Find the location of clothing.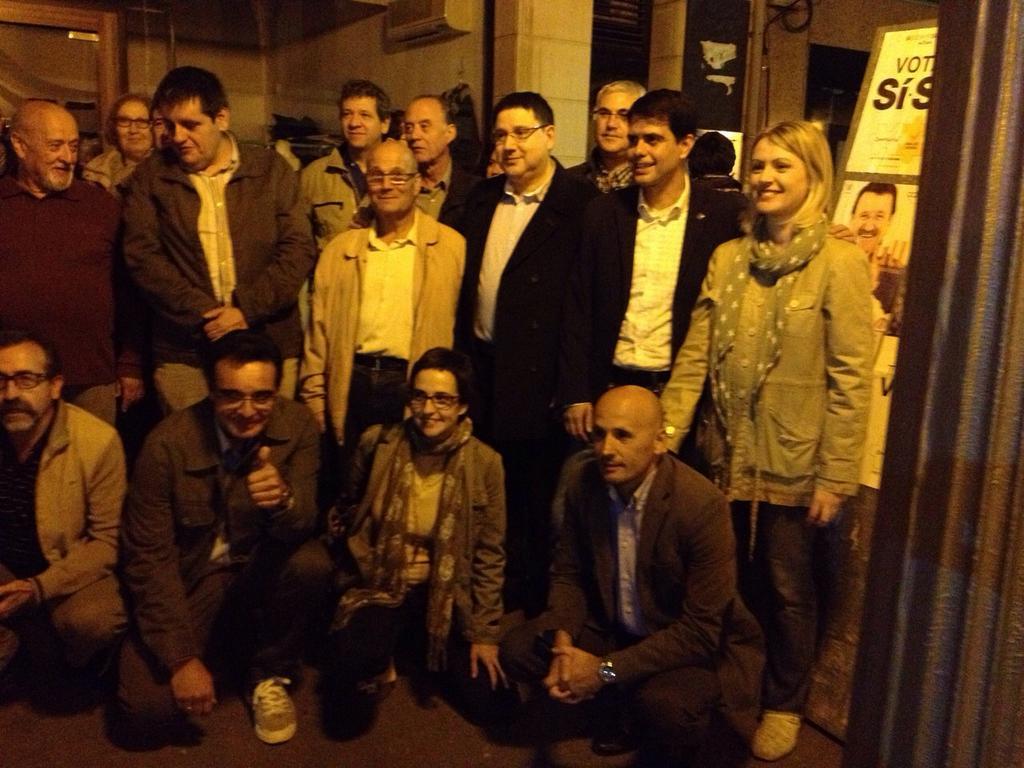
Location: x1=522, y1=387, x2=764, y2=756.
